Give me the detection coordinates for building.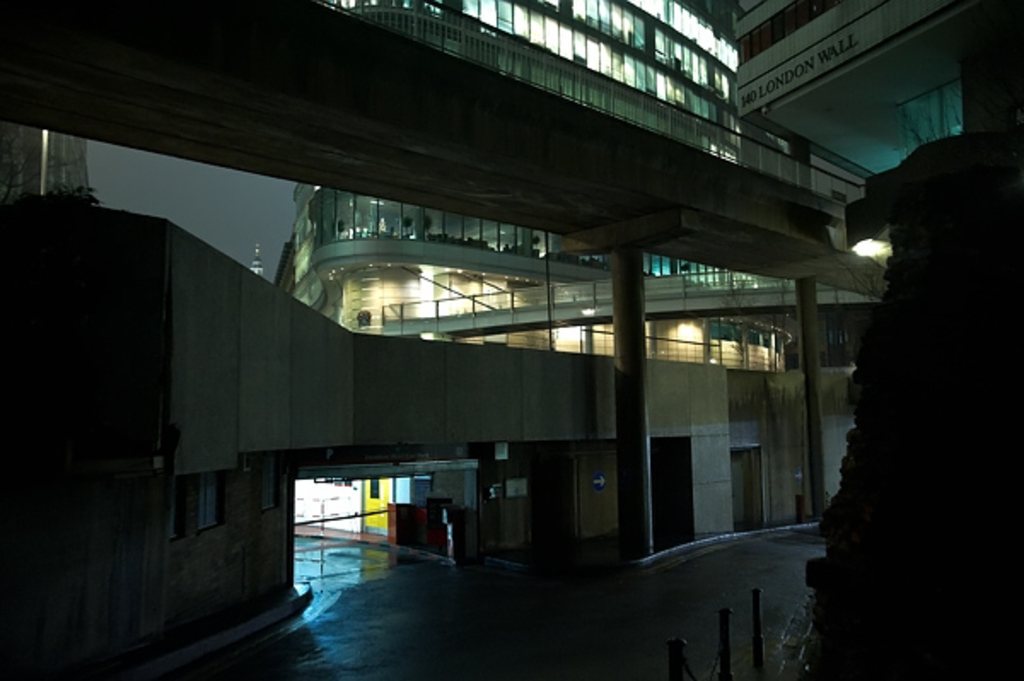
locate(290, 2, 795, 369).
